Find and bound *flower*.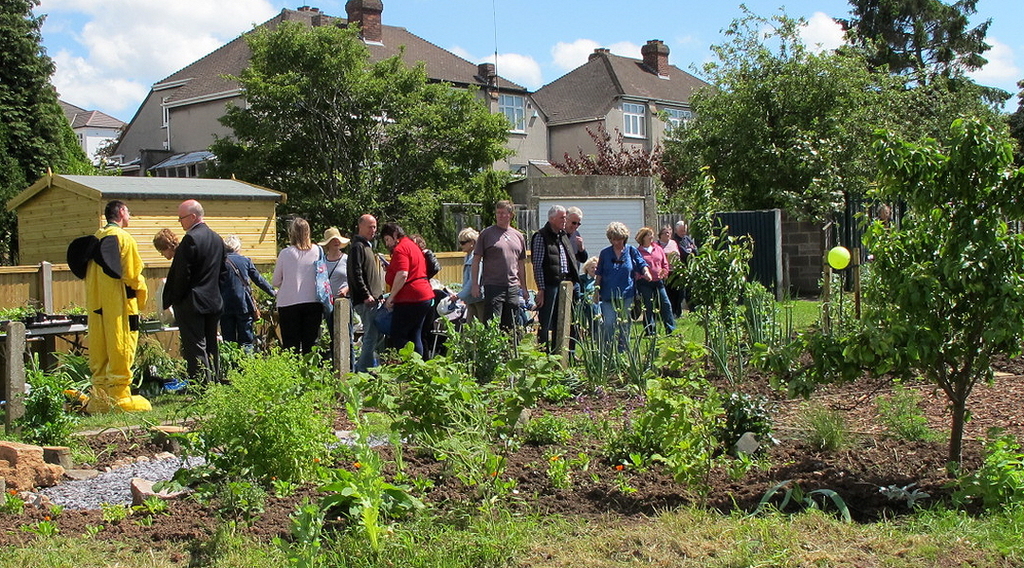
Bound: <box>489,471,499,478</box>.
